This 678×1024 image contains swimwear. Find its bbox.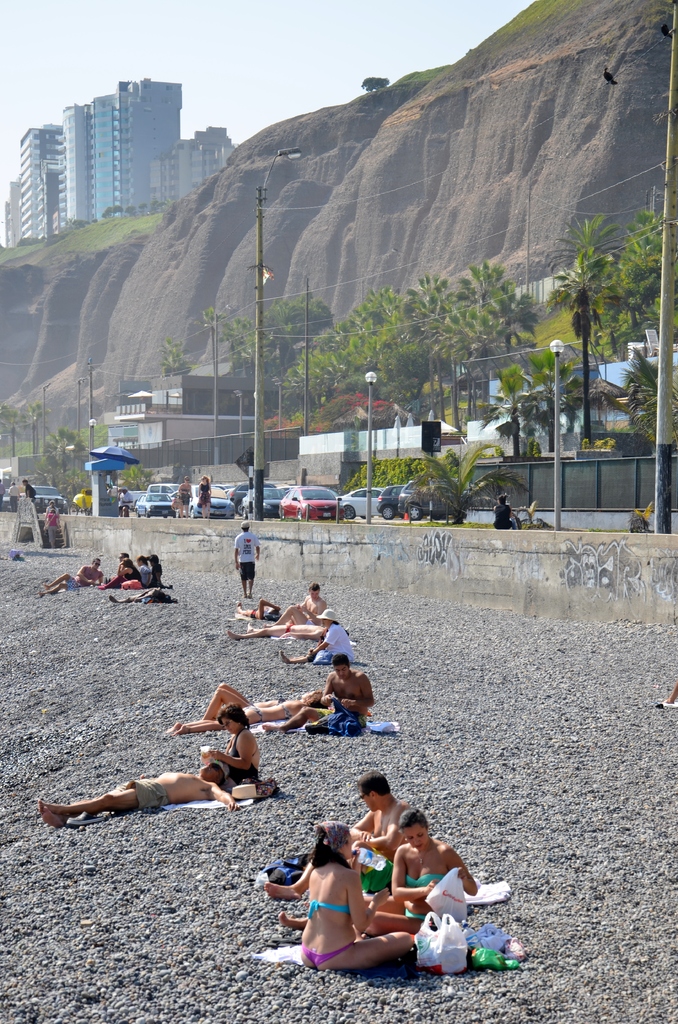
[314,707,369,726].
